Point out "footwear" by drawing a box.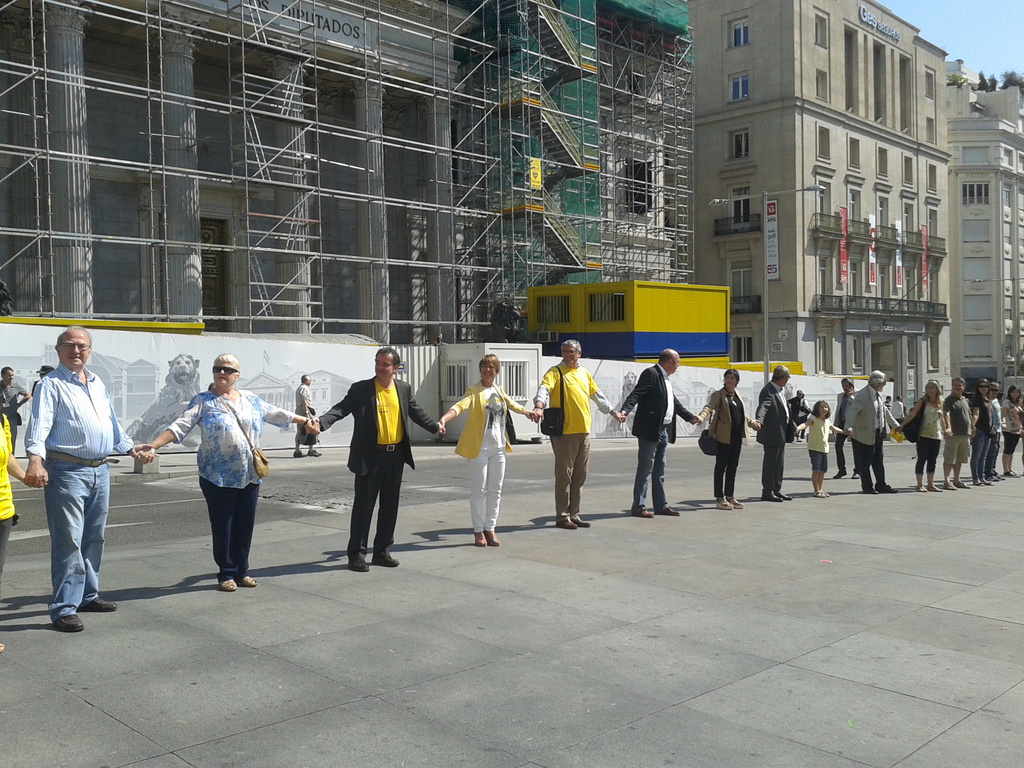
region(779, 491, 796, 500).
